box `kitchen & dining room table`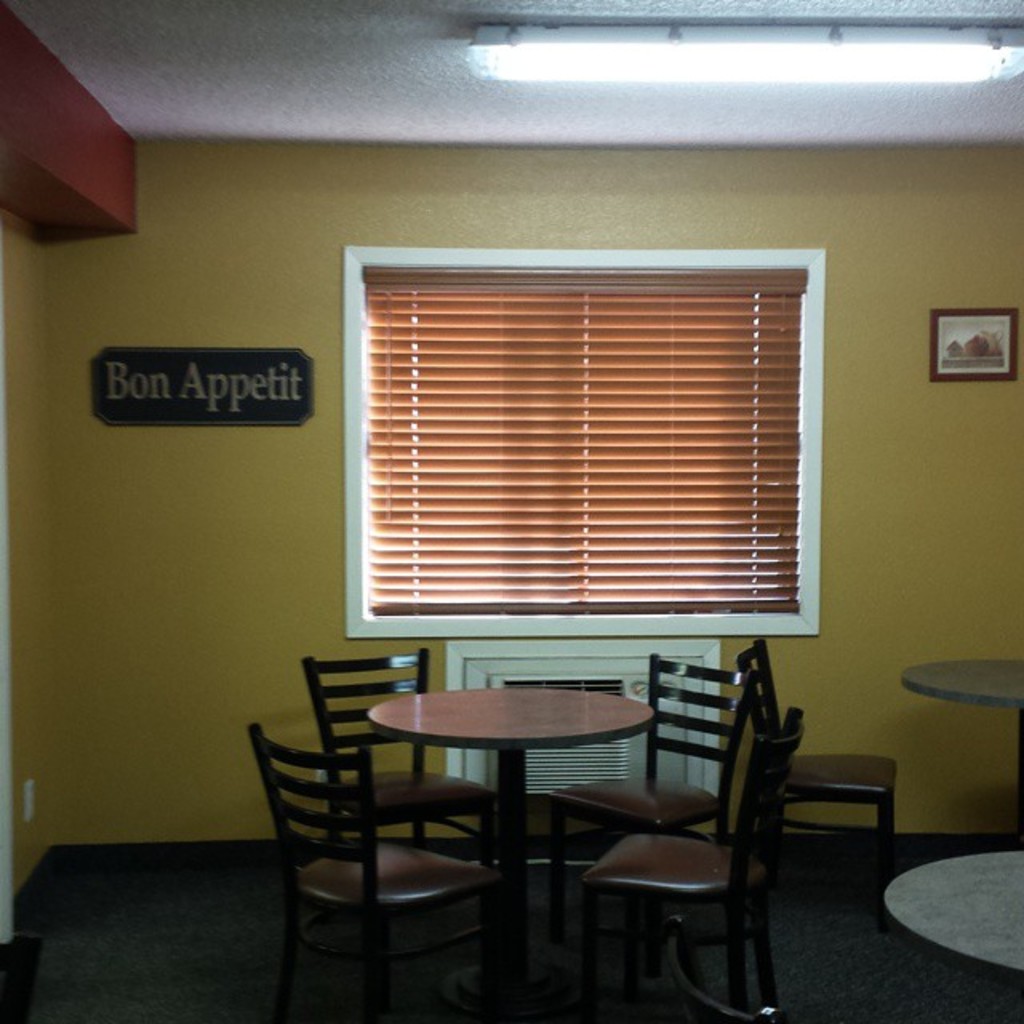
x1=248 y1=645 x2=803 y2=1022
